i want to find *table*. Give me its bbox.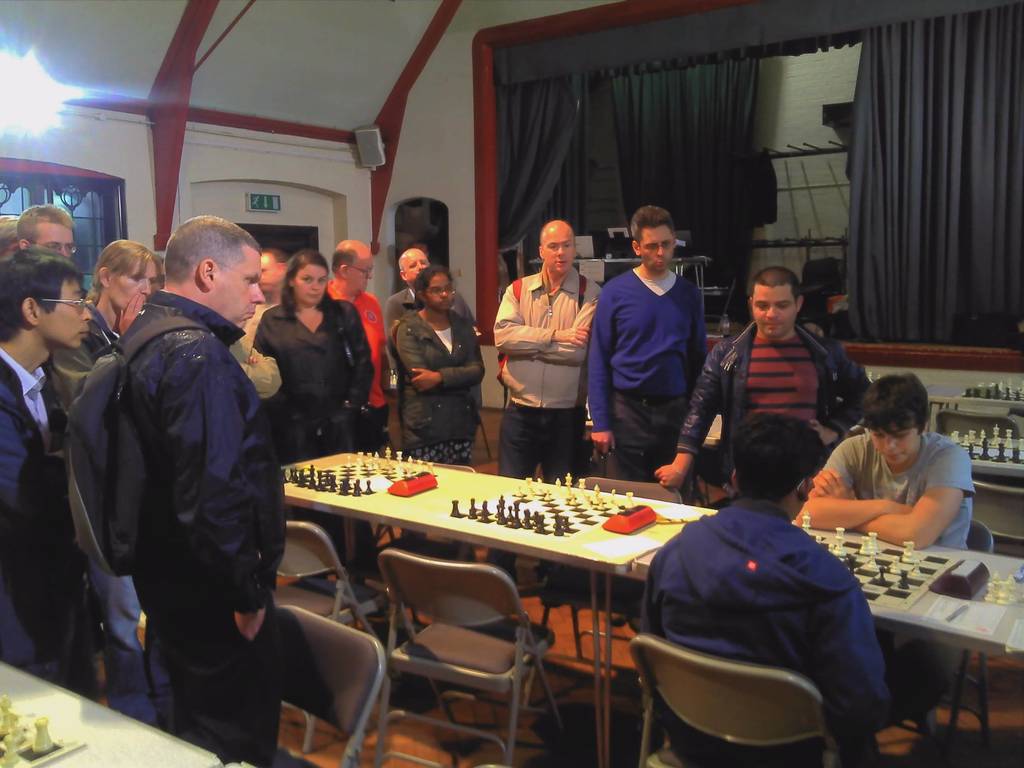
x1=278 y1=447 x2=1023 y2=767.
